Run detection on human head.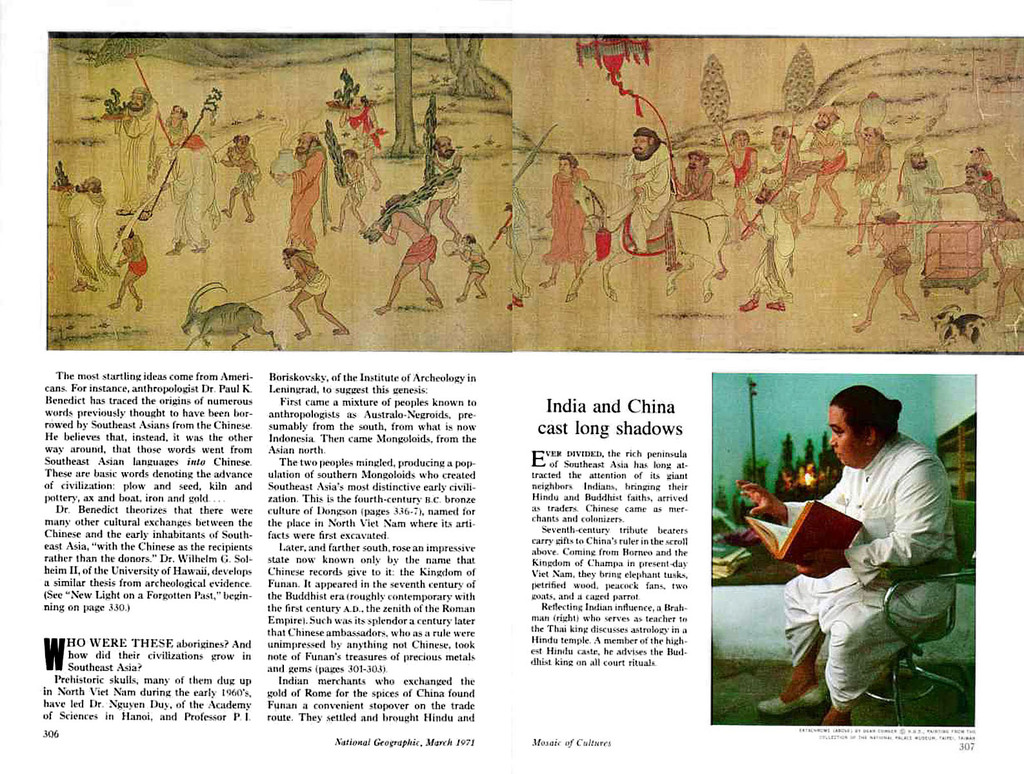
Result: box=[914, 149, 925, 176].
